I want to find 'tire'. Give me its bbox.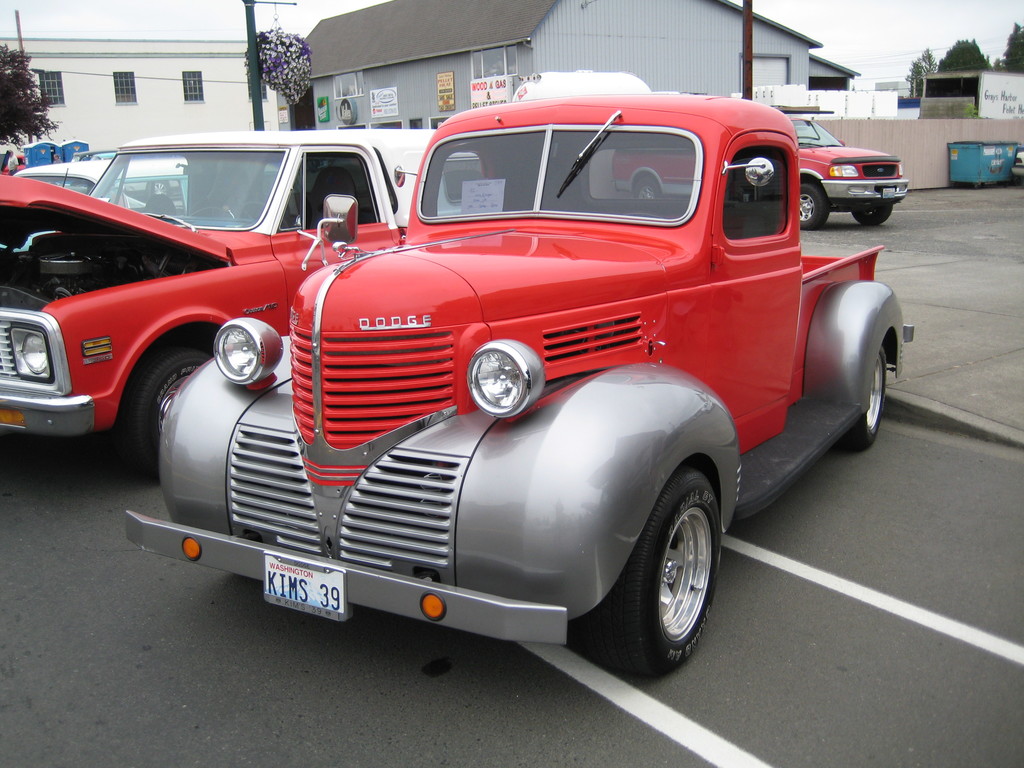
(609,465,715,668).
